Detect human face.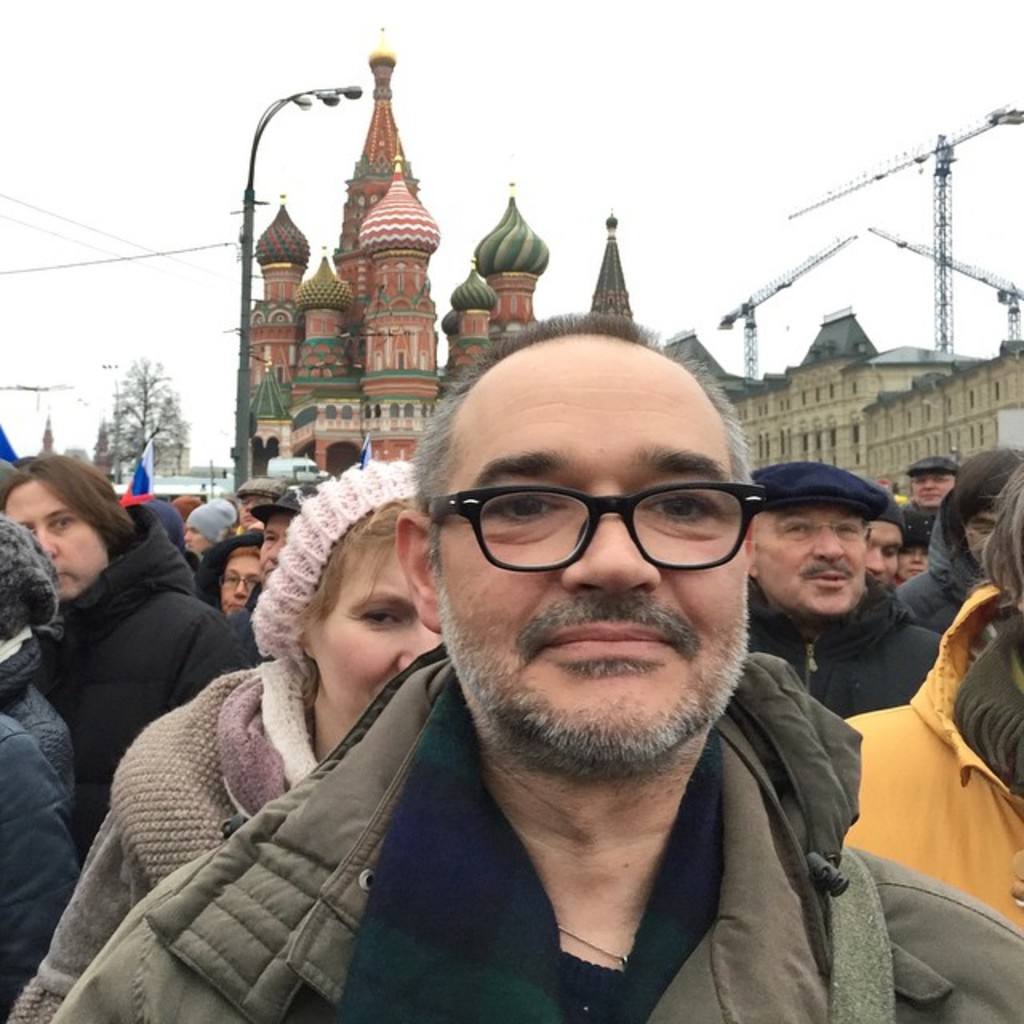
Detected at detection(435, 358, 754, 779).
